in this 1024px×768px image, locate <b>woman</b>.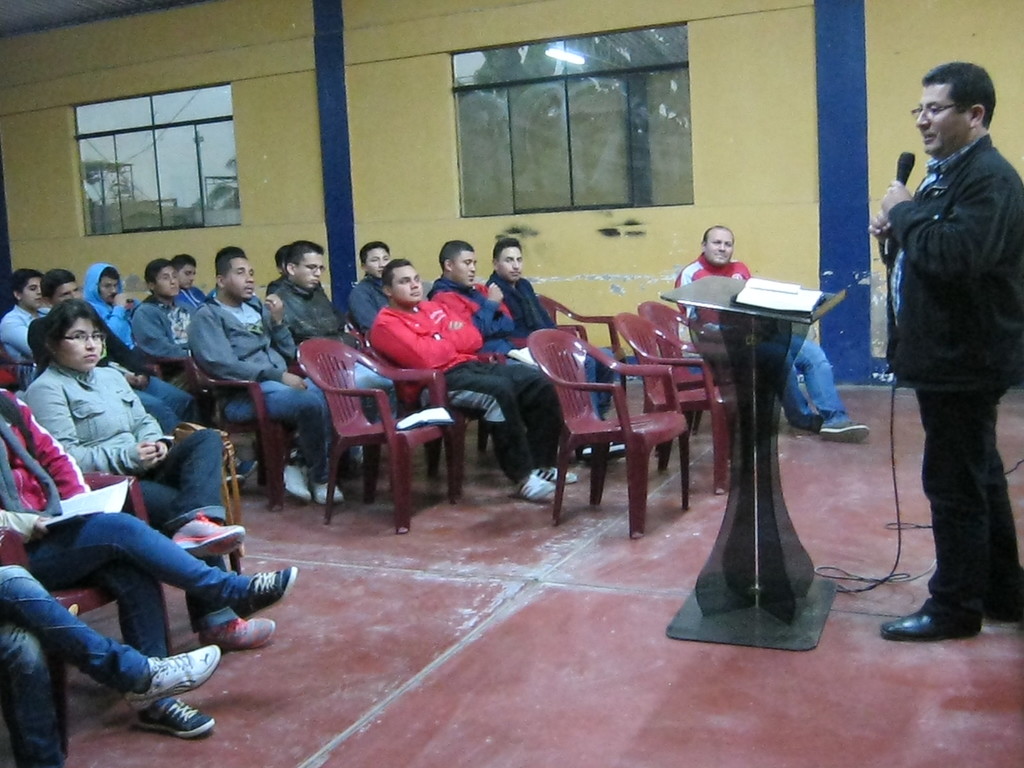
Bounding box: (24, 298, 275, 650).
